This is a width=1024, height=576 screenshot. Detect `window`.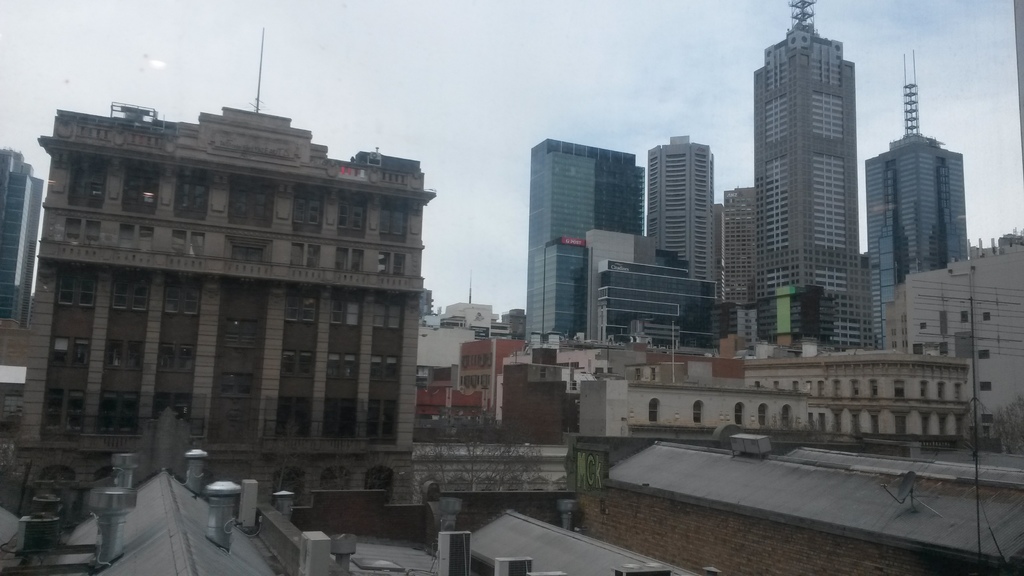
rect(176, 176, 211, 220).
